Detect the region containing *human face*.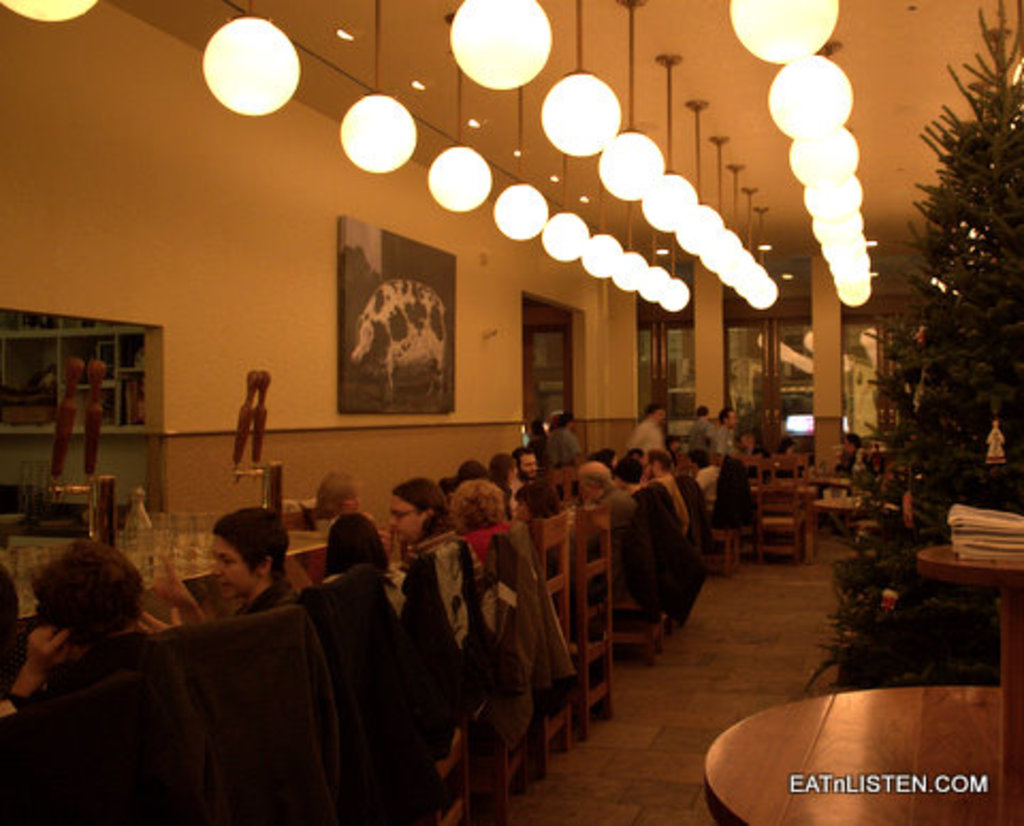
crop(350, 499, 358, 512).
